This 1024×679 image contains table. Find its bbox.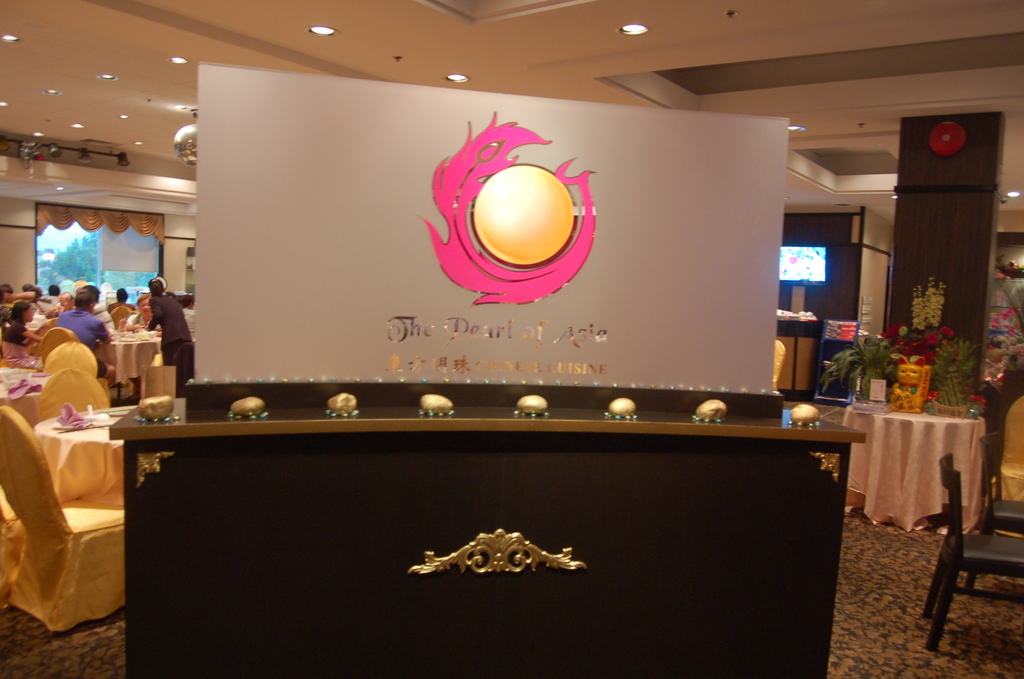
region(0, 359, 57, 422).
